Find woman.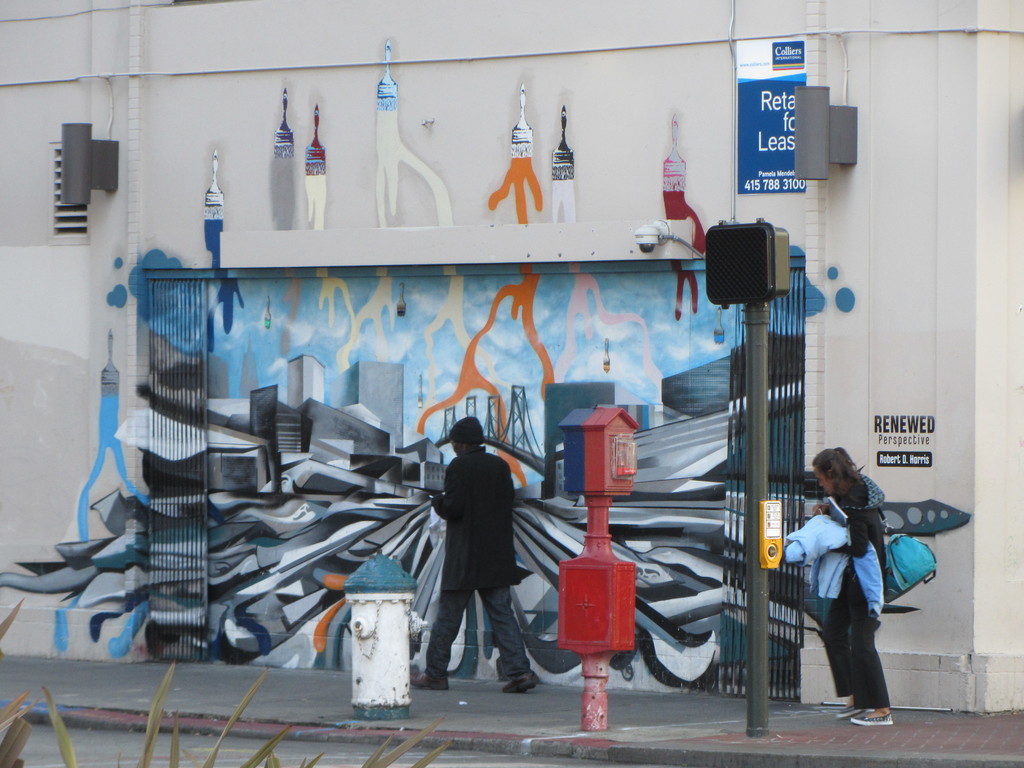
Rect(777, 445, 903, 730).
